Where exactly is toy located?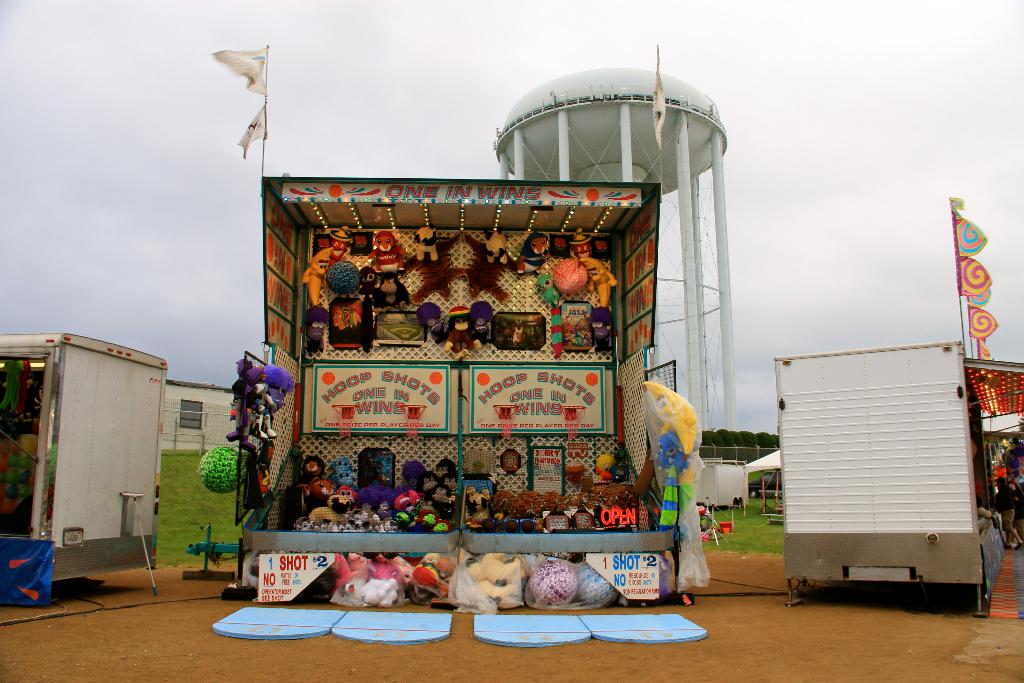
Its bounding box is x1=449, y1=542, x2=531, y2=605.
